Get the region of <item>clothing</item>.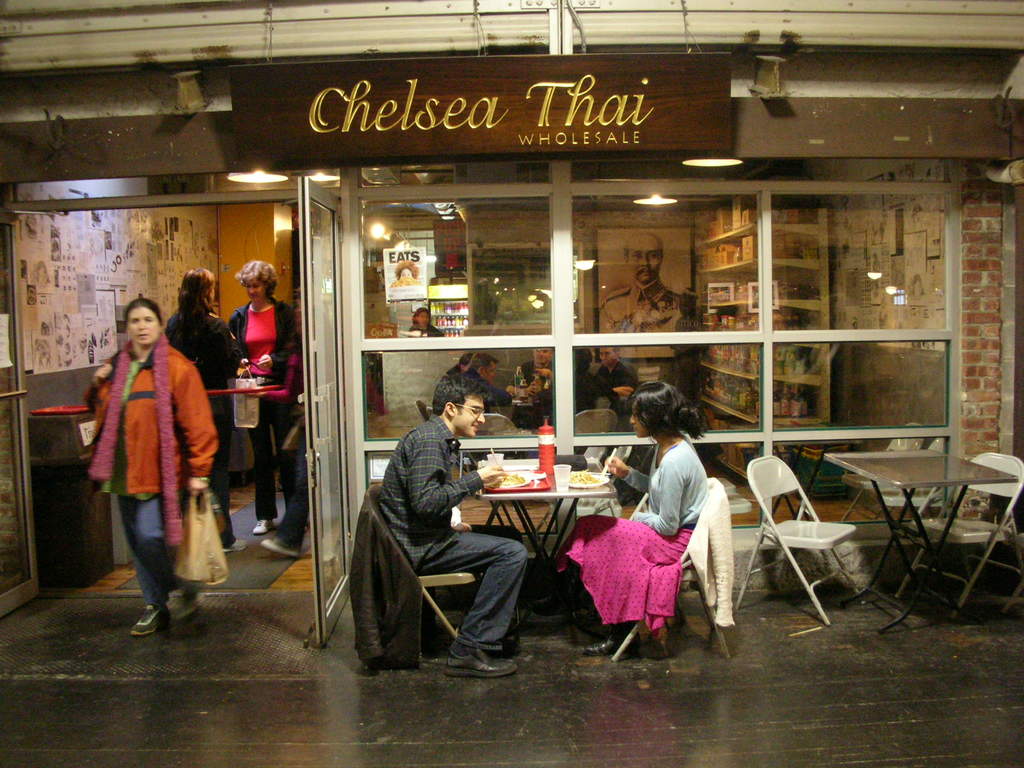
Rect(166, 310, 239, 545).
